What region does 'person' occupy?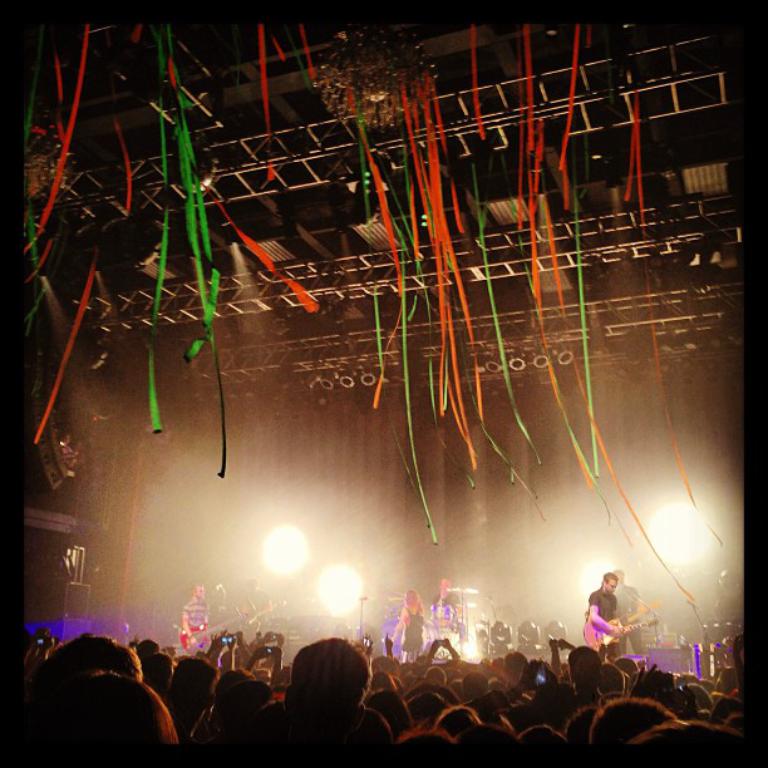
(x1=236, y1=577, x2=277, y2=635).
